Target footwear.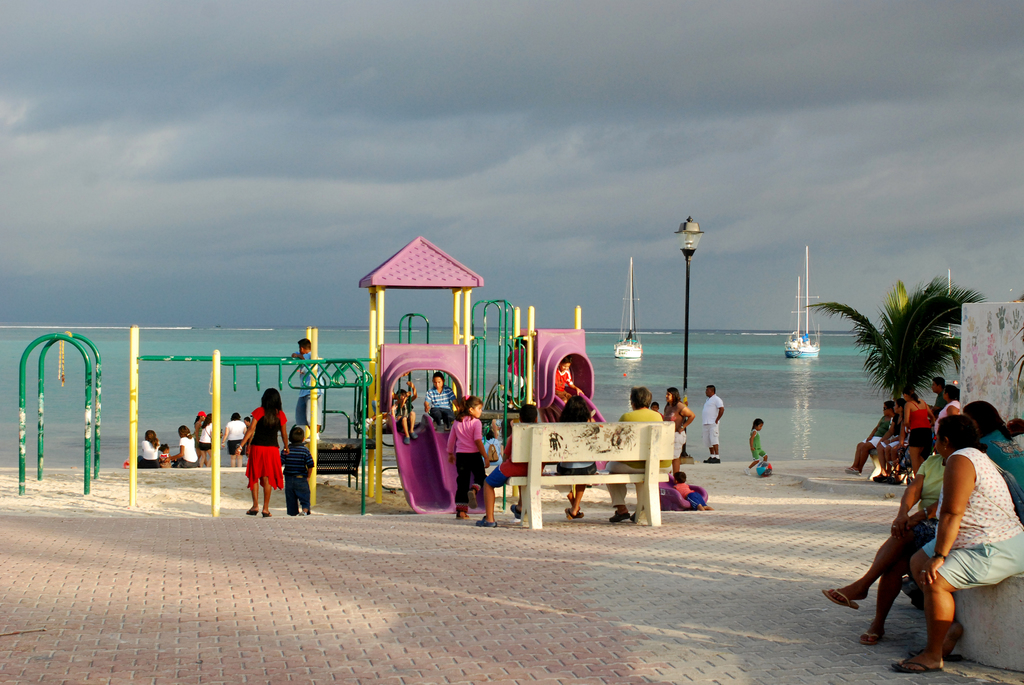
Target region: bbox=(475, 514, 499, 530).
